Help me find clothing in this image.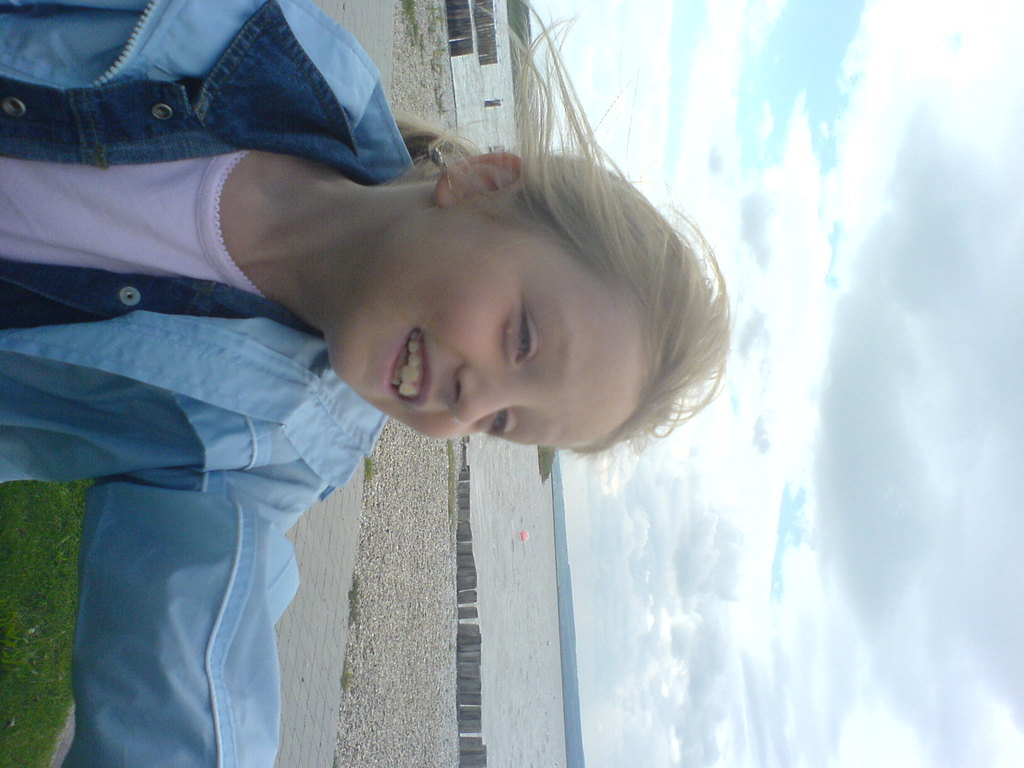
Found it: BBox(0, 0, 388, 767).
